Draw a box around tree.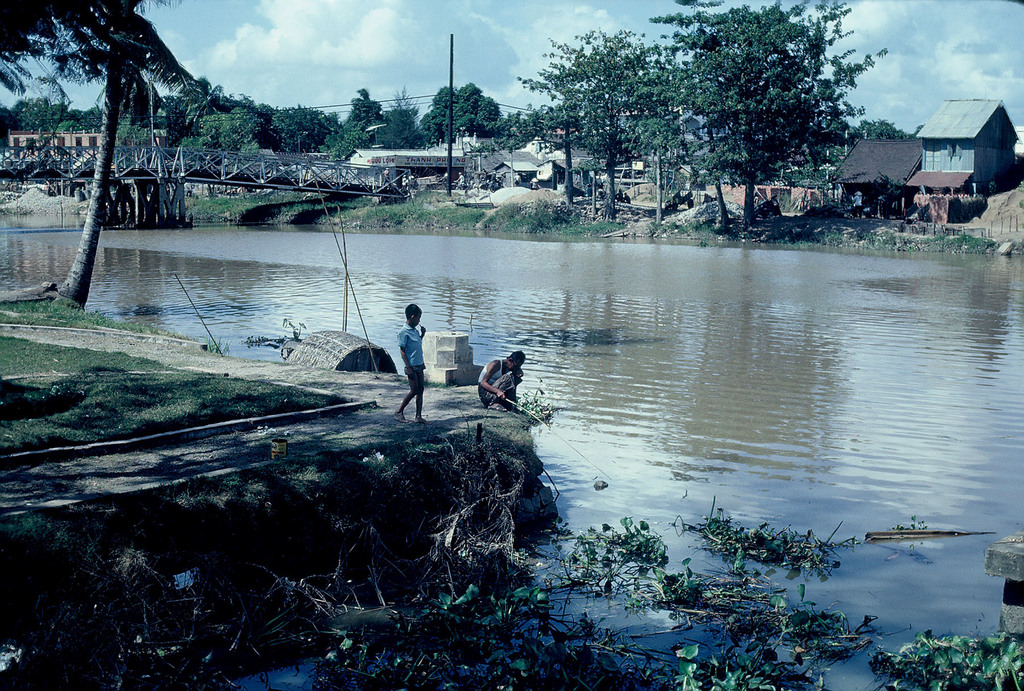
(x1=0, y1=106, x2=11, y2=155).
